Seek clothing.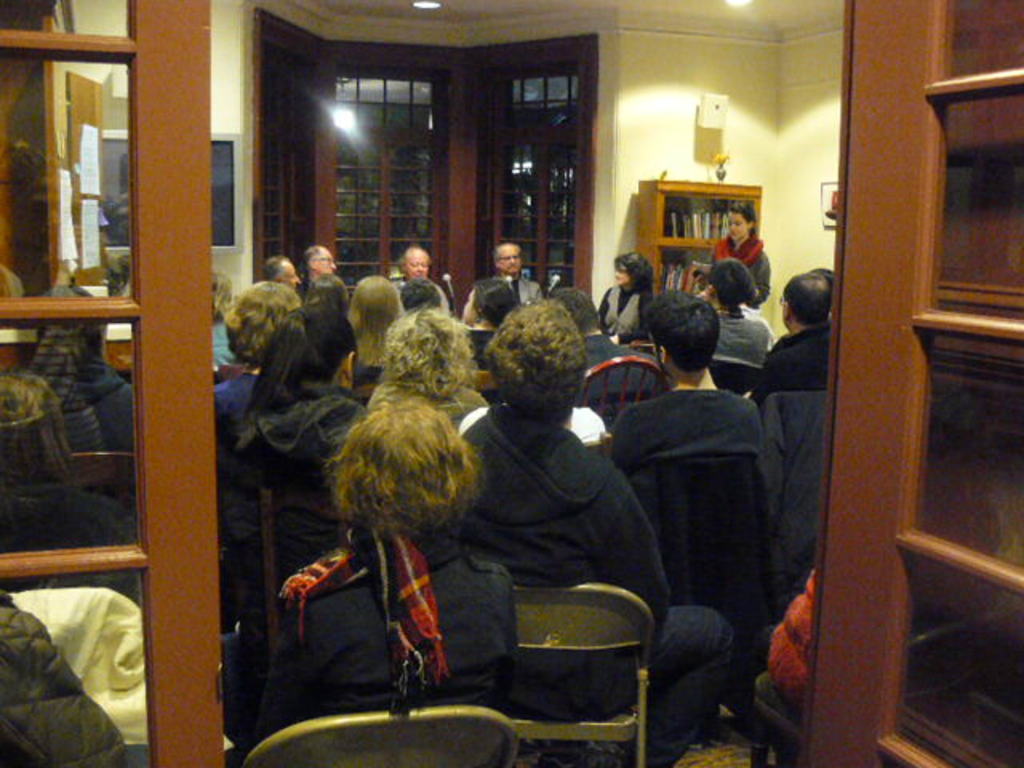
l=706, t=307, r=771, b=370.
